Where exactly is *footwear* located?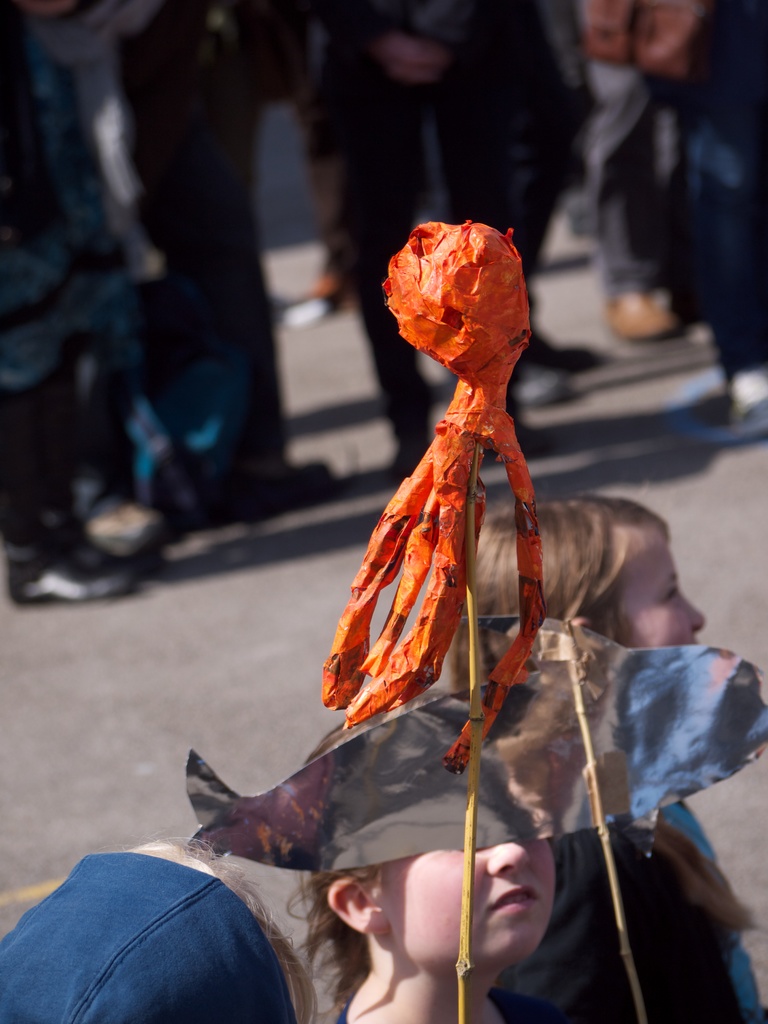
Its bounding box is left=86, top=495, right=157, bottom=549.
